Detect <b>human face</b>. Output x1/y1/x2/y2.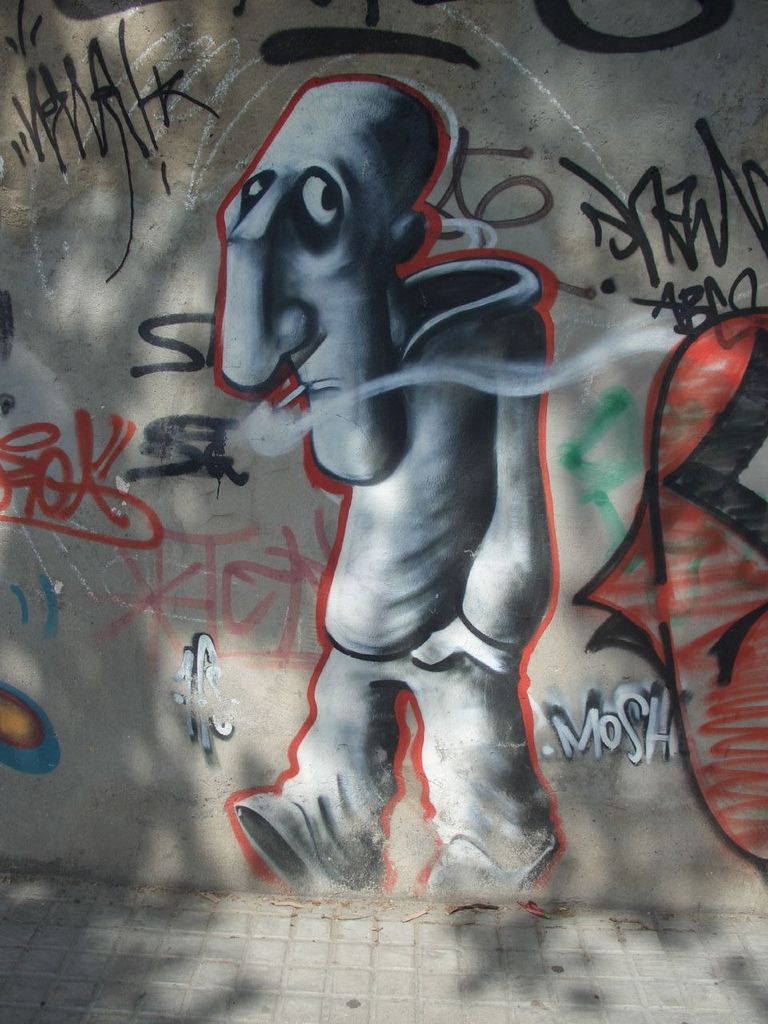
218/82/415/486.
